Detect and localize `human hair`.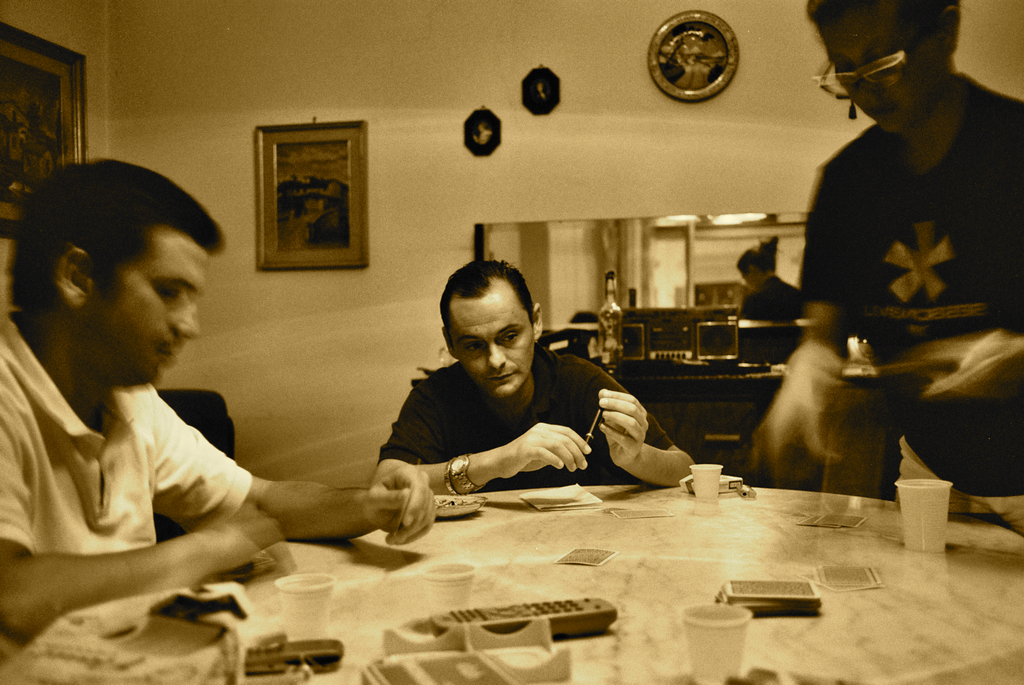
Localized at crop(438, 257, 537, 369).
